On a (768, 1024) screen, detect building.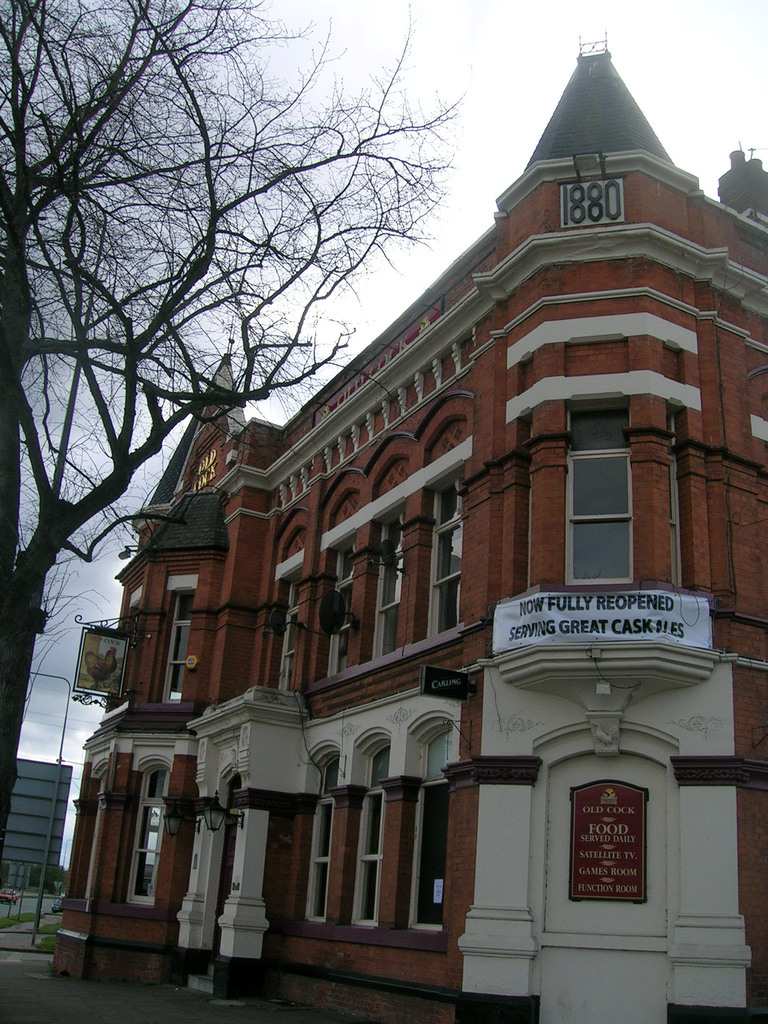
x1=0, y1=757, x2=76, y2=897.
